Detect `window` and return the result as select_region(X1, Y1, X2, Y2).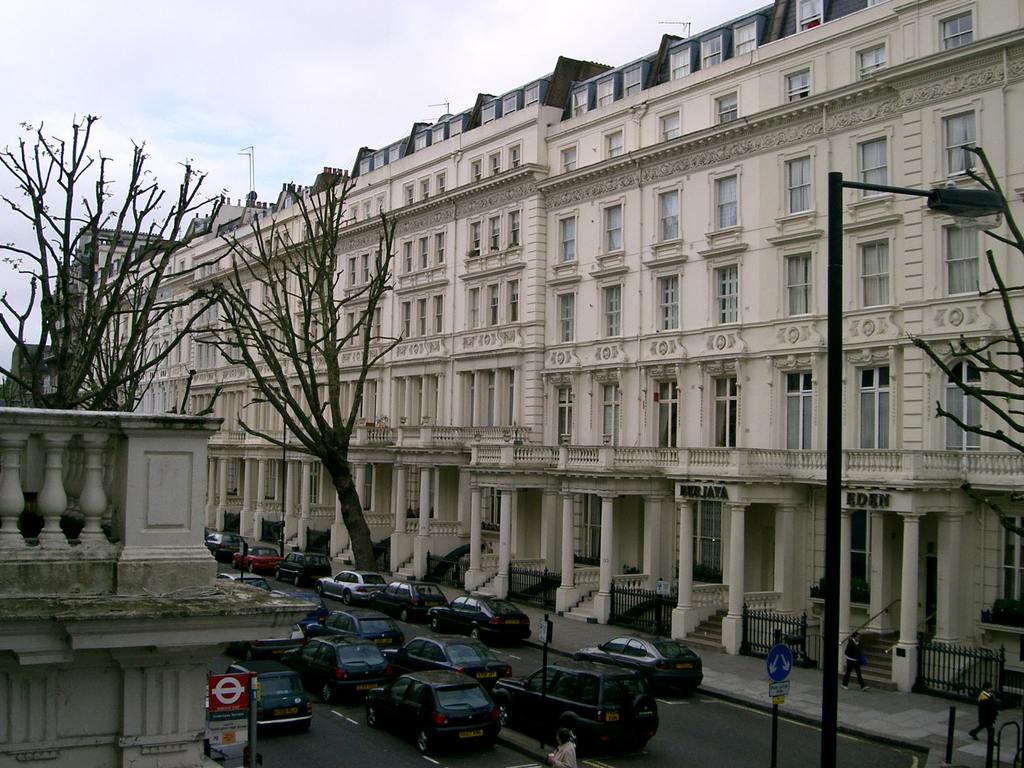
select_region(713, 262, 739, 322).
